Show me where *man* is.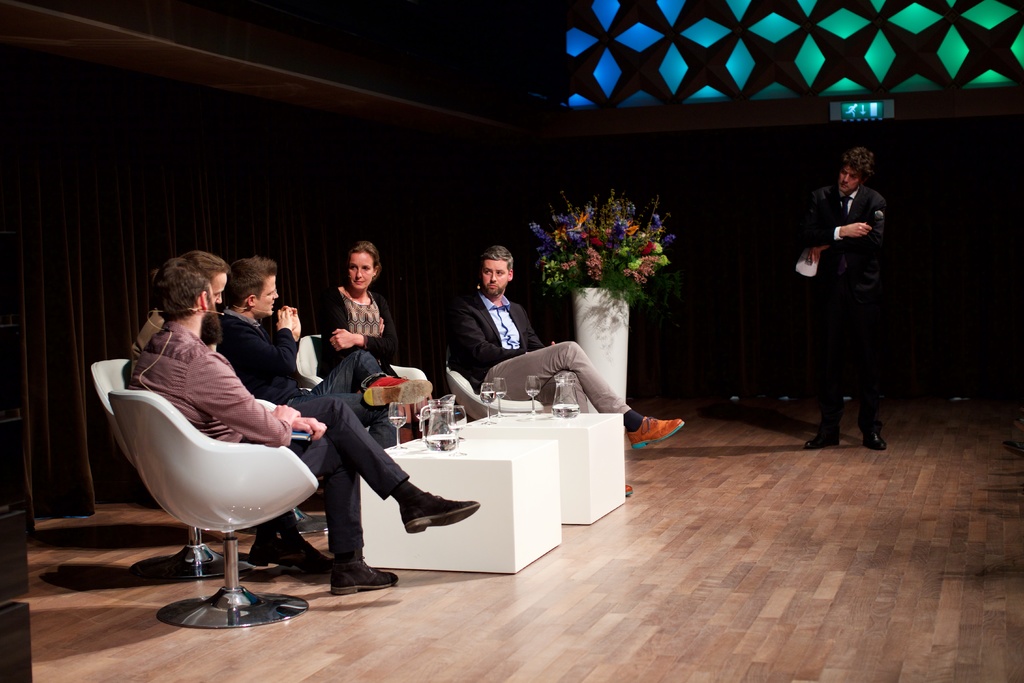
*man* is at bbox=[132, 249, 336, 572].
